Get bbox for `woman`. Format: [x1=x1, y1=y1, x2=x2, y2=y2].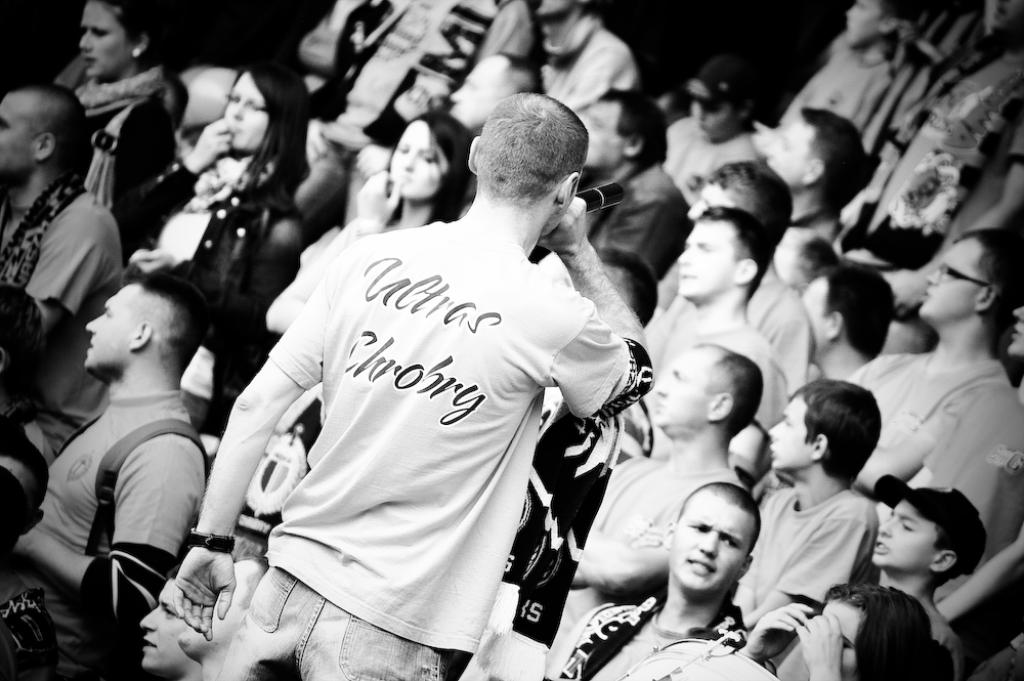
[x1=269, y1=119, x2=460, y2=331].
